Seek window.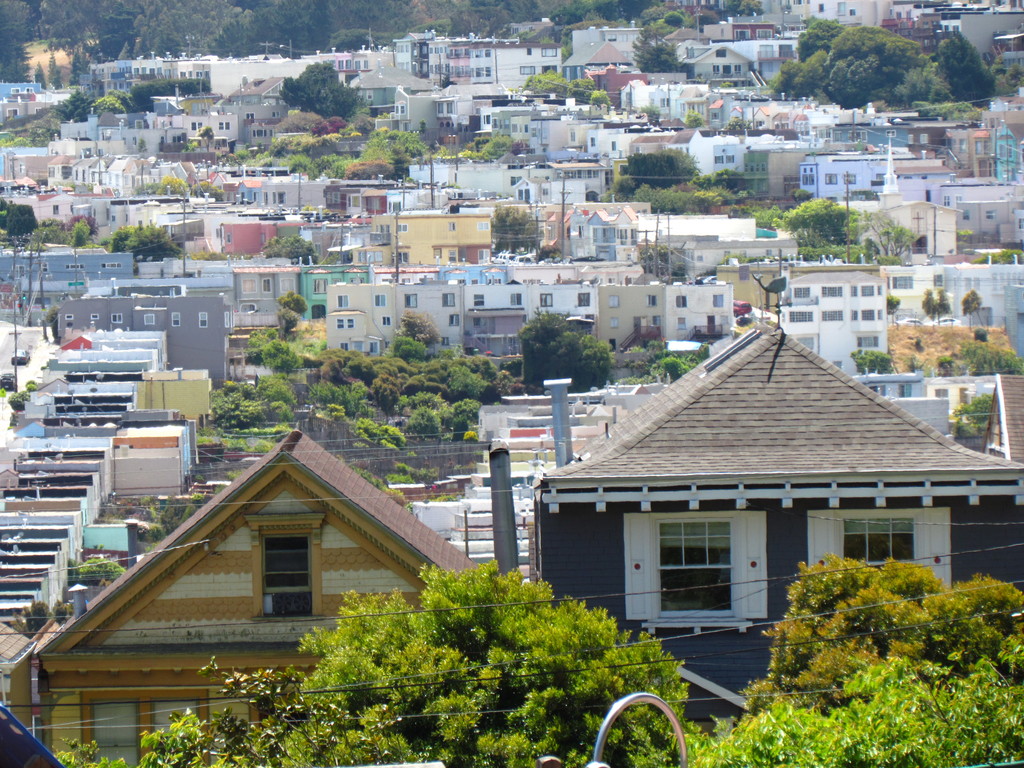
<box>262,279,270,294</box>.
